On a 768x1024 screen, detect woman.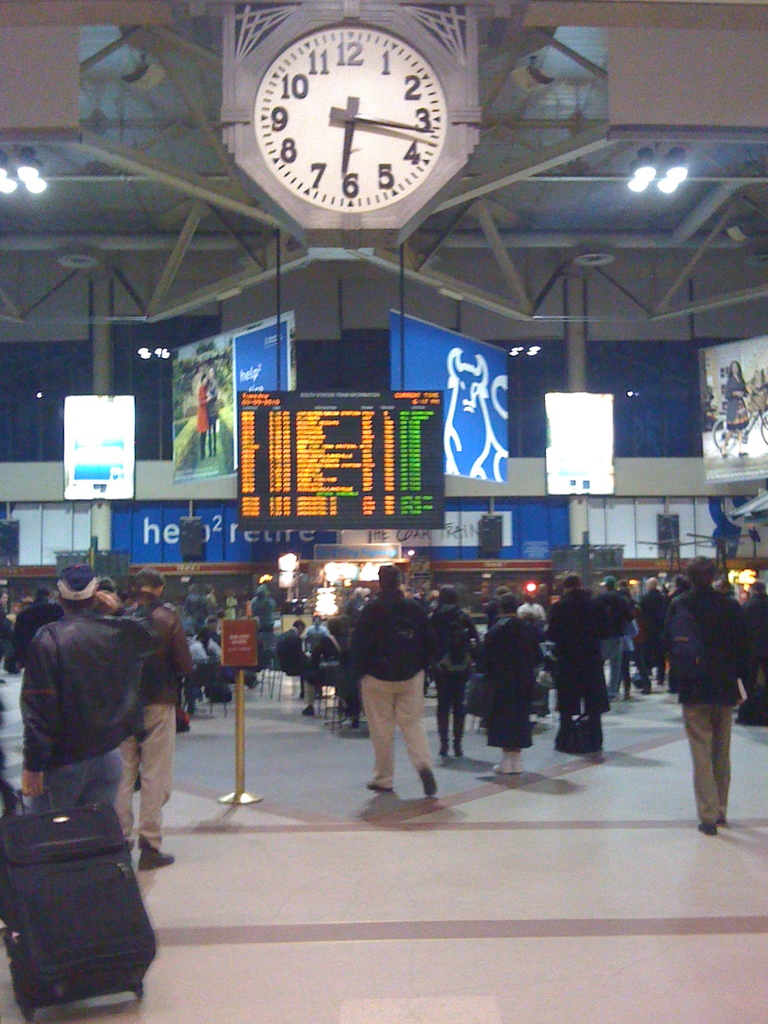
detection(720, 361, 750, 462).
